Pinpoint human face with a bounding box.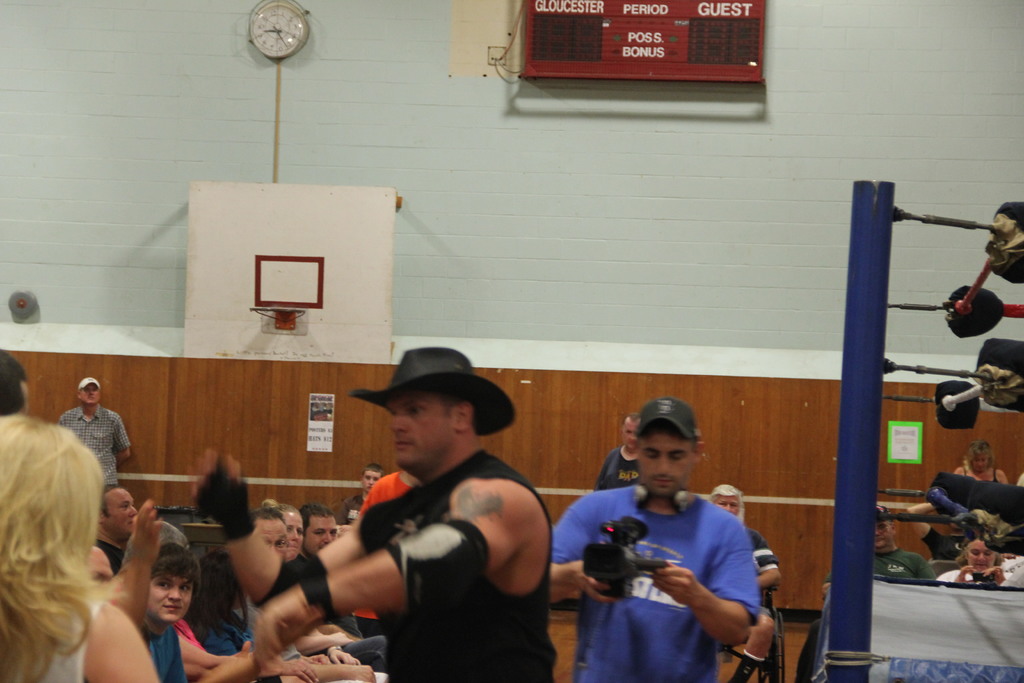
bbox=[364, 470, 378, 489].
